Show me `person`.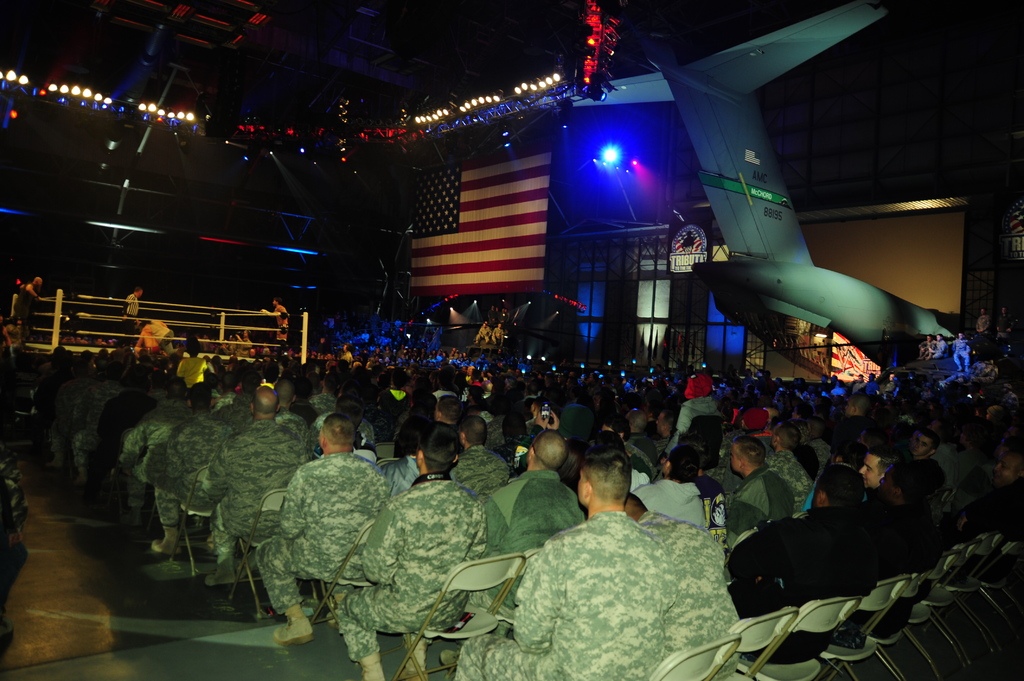
`person` is here: [125, 285, 141, 348].
